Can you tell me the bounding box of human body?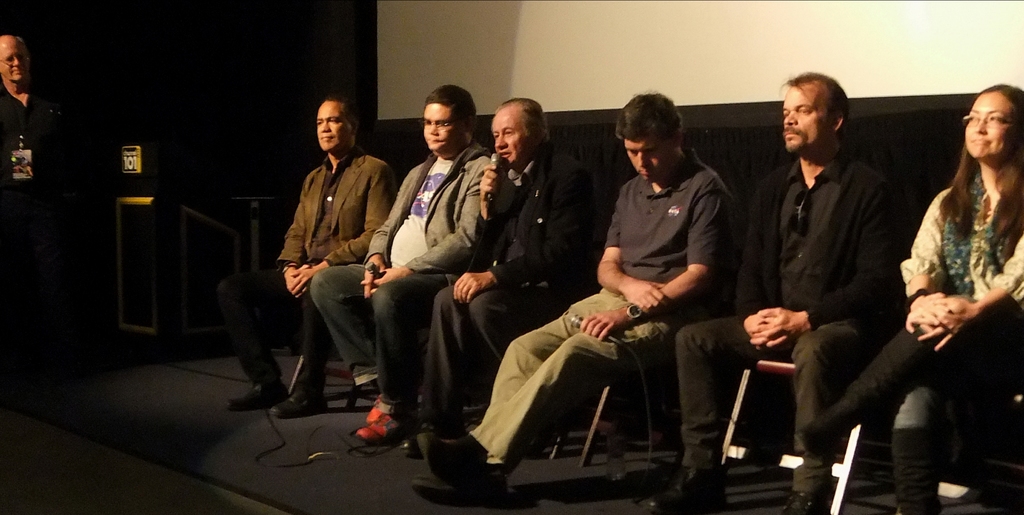
{"left": 305, "top": 79, "right": 493, "bottom": 449}.
